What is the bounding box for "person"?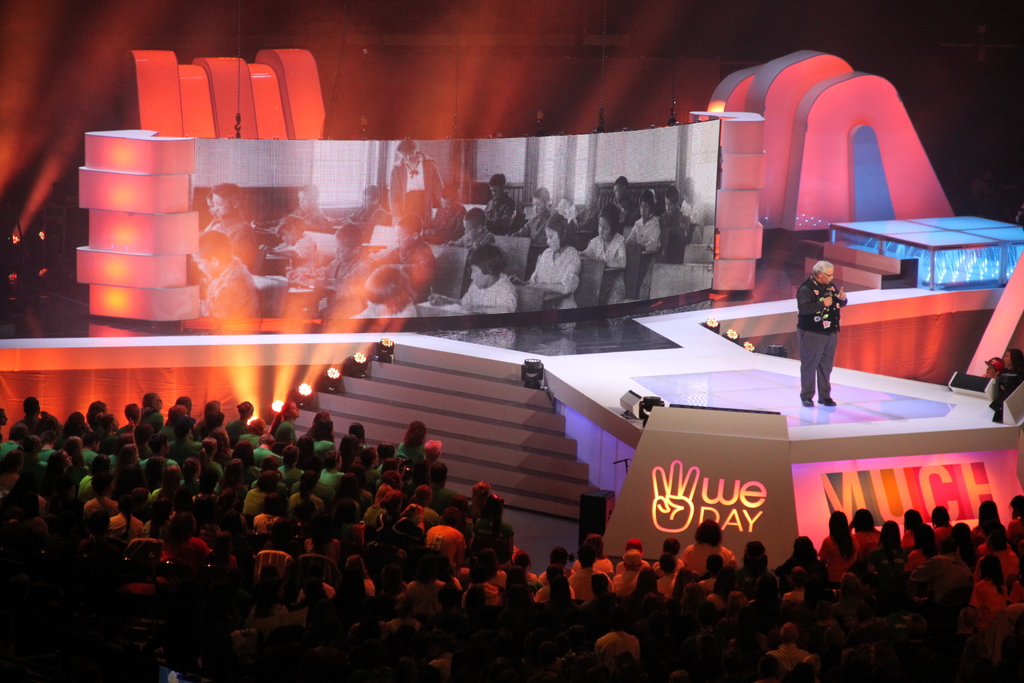
{"x1": 655, "y1": 539, "x2": 688, "y2": 572}.
